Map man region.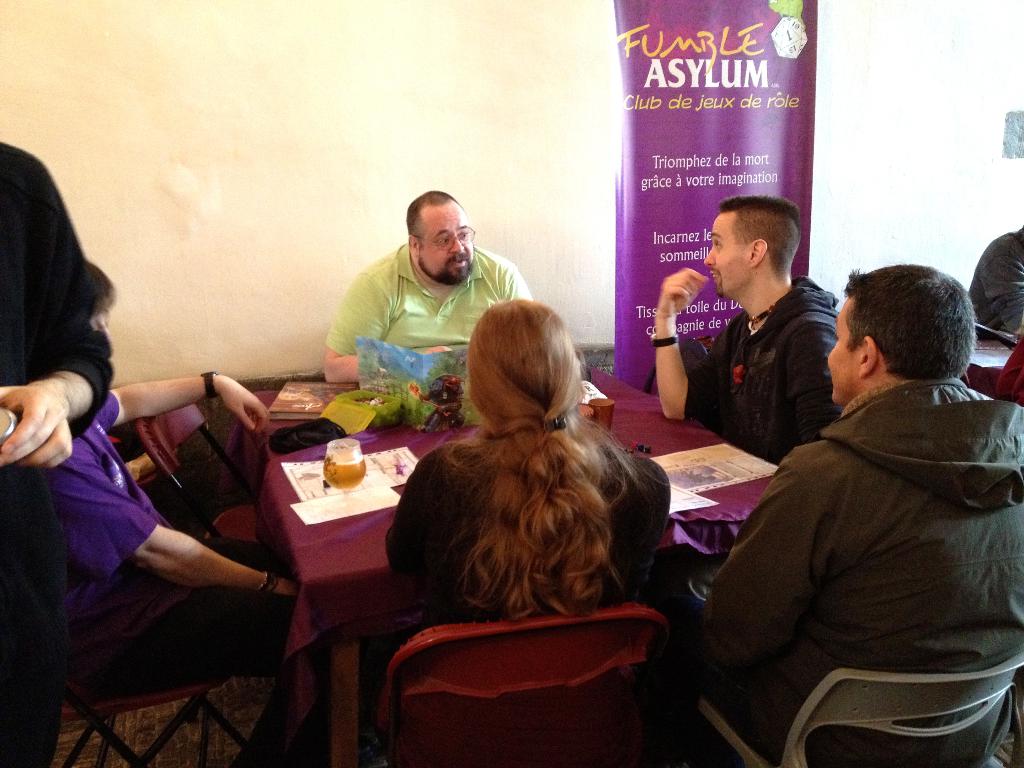
Mapped to l=319, t=196, r=534, b=385.
